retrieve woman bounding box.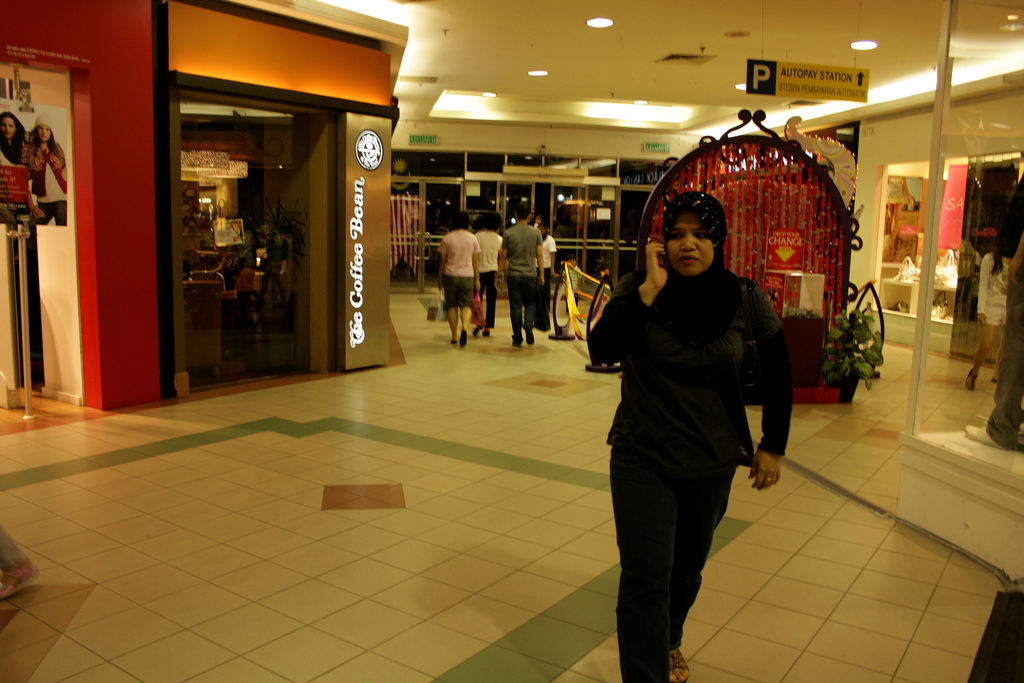
Bounding box: 966 234 1011 394.
